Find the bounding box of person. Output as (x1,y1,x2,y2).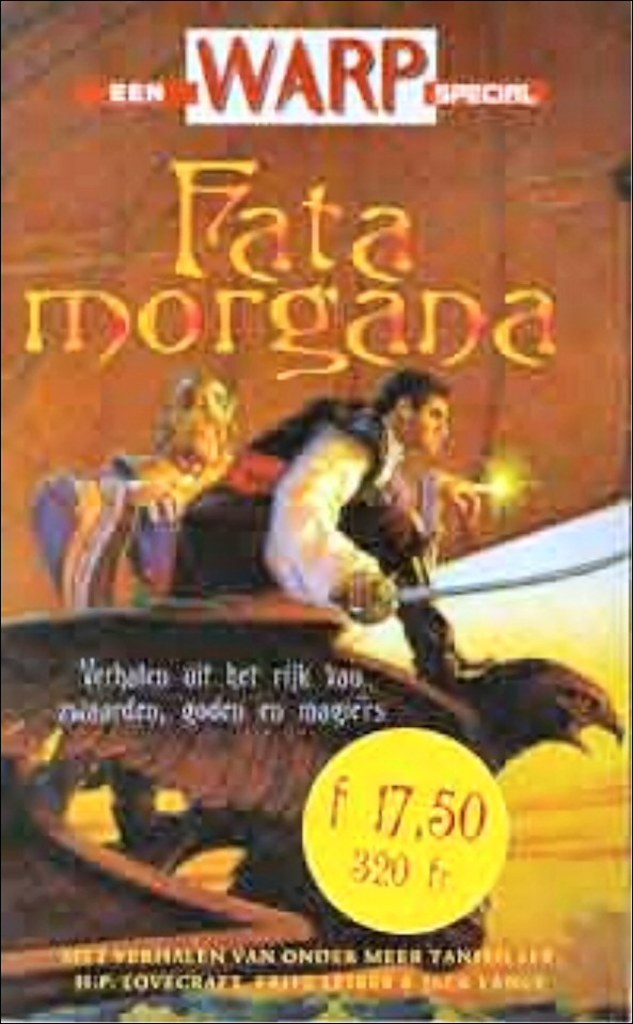
(165,365,496,691).
